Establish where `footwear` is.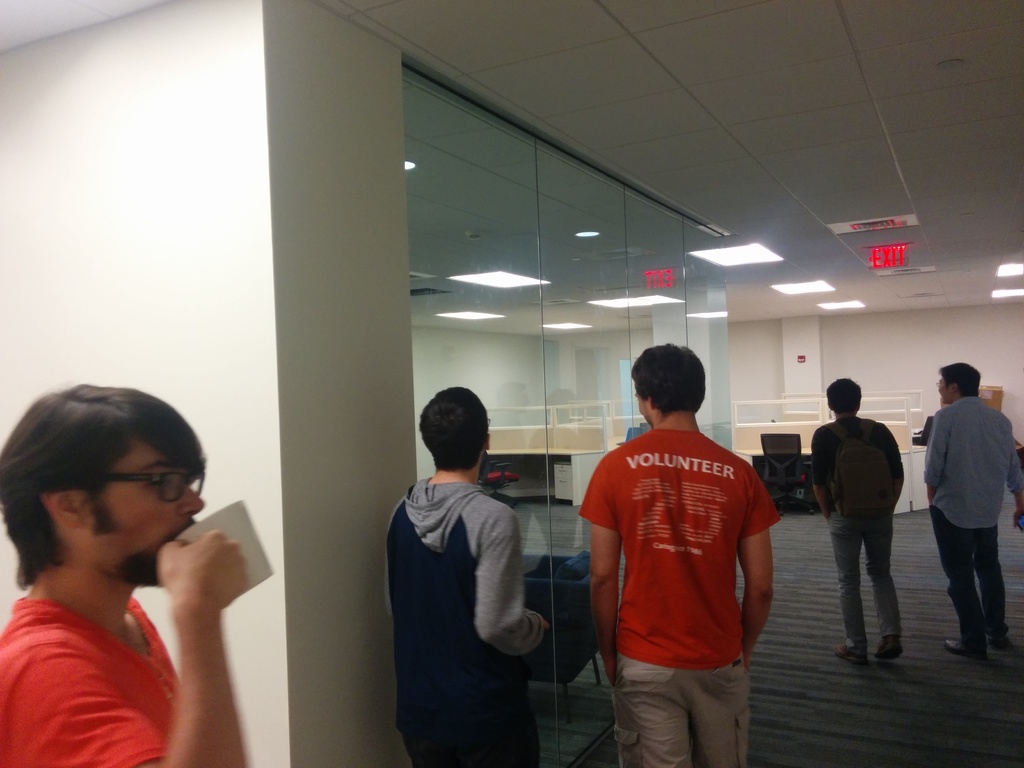
Established at 878,638,898,662.
